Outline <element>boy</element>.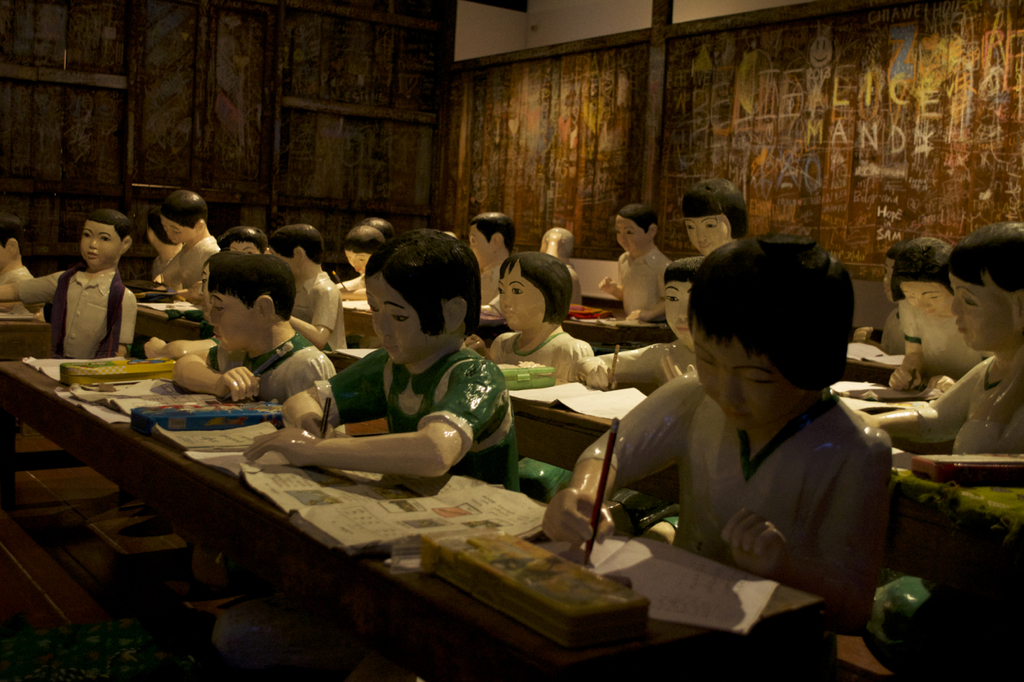
Outline: <region>270, 223, 360, 347</region>.
